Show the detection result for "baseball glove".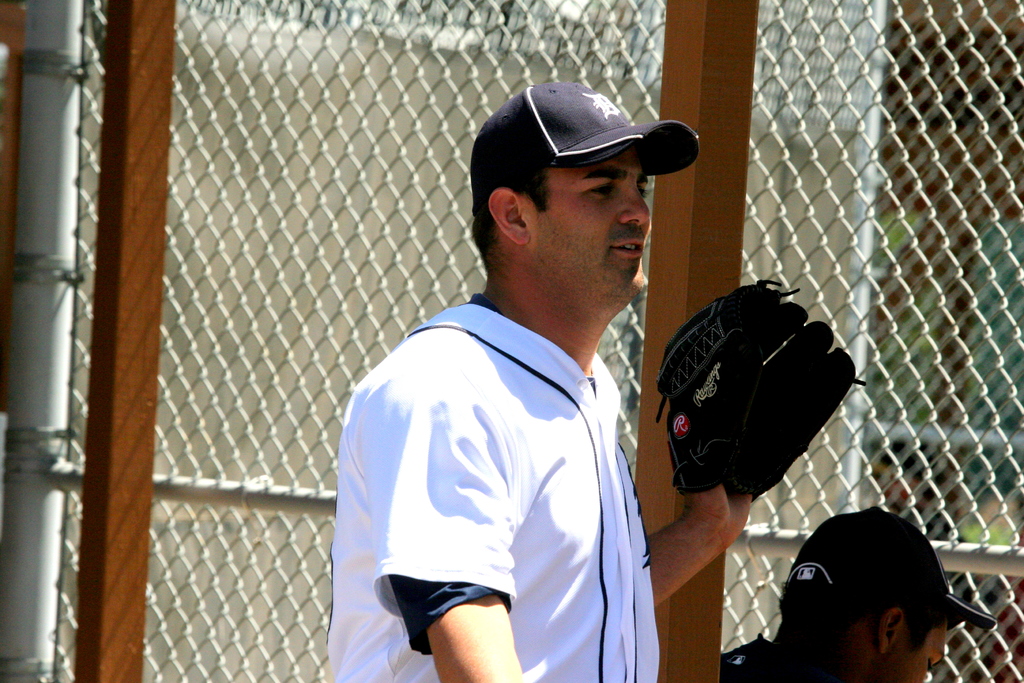
[653,276,861,498].
